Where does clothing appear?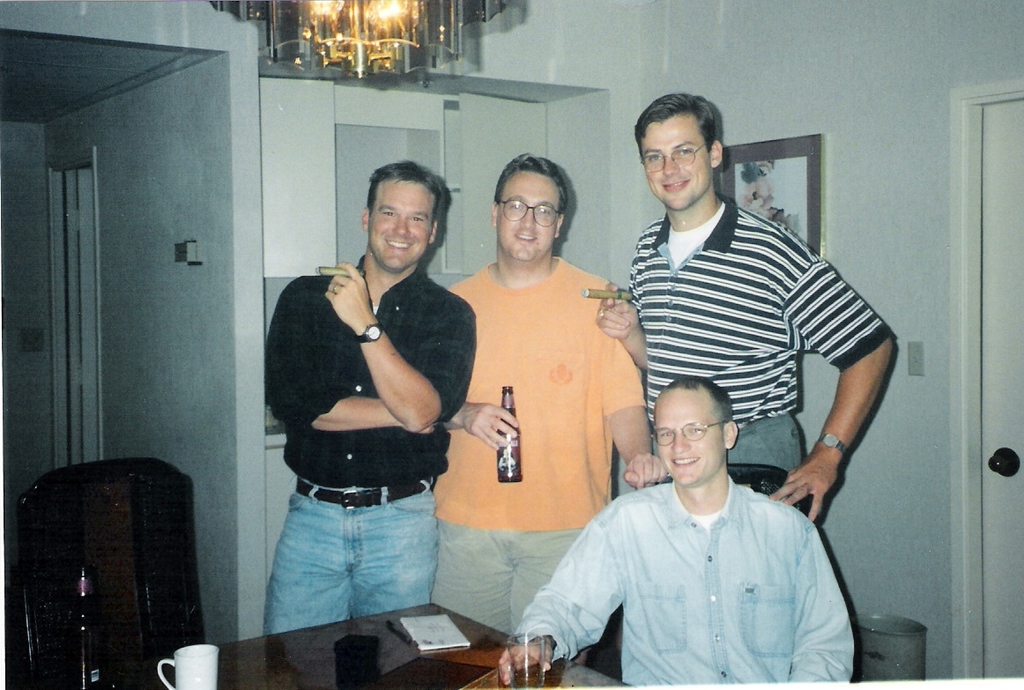
Appears at BBox(559, 456, 861, 671).
